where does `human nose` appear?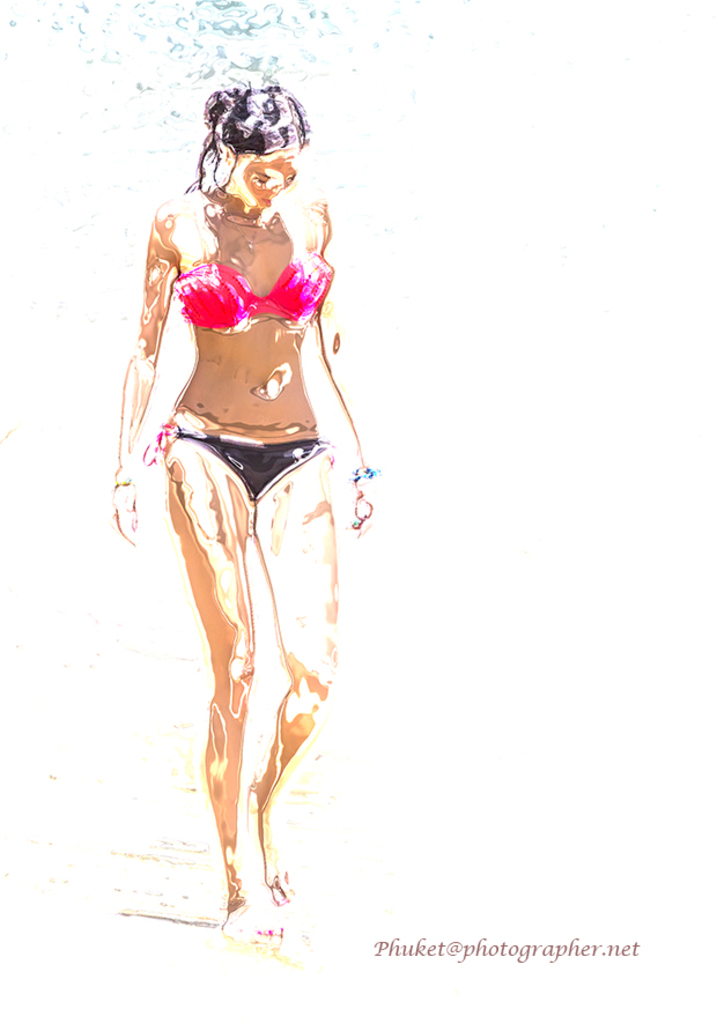
Appears at (274, 188, 280, 194).
